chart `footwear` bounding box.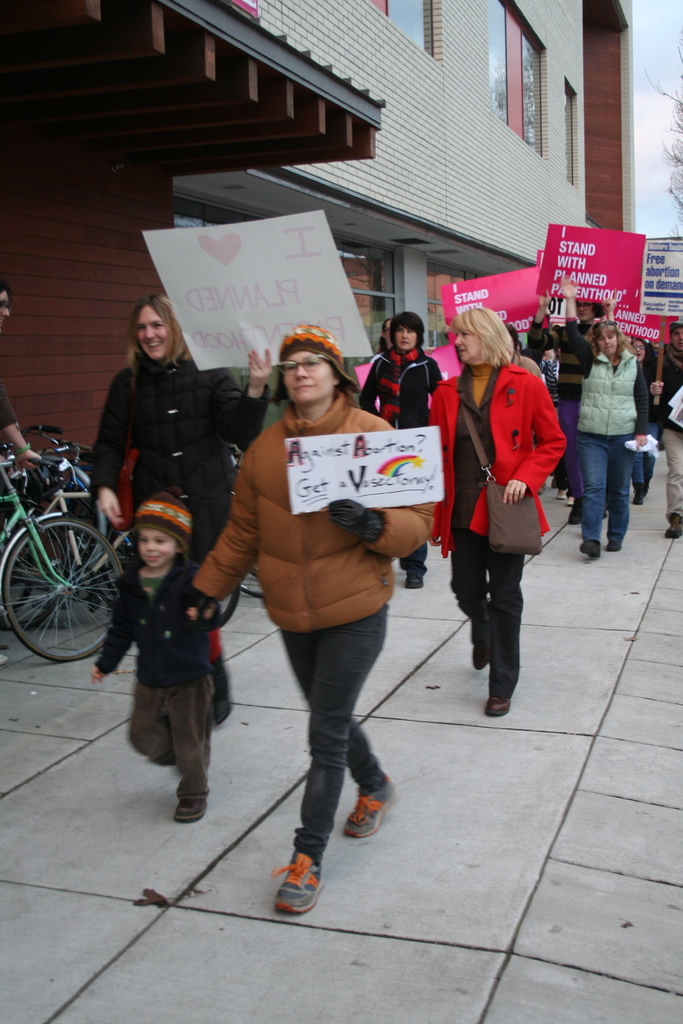
Charted: box(579, 536, 603, 560).
